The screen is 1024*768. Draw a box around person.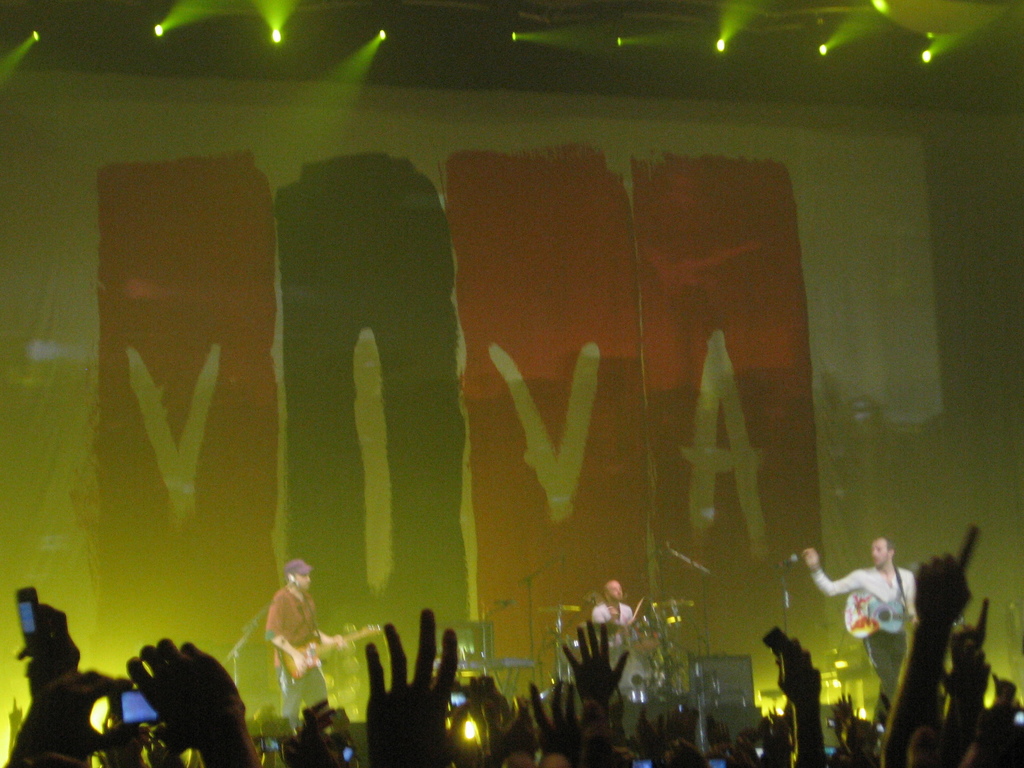
(left=803, top=536, right=916, bottom=719).
